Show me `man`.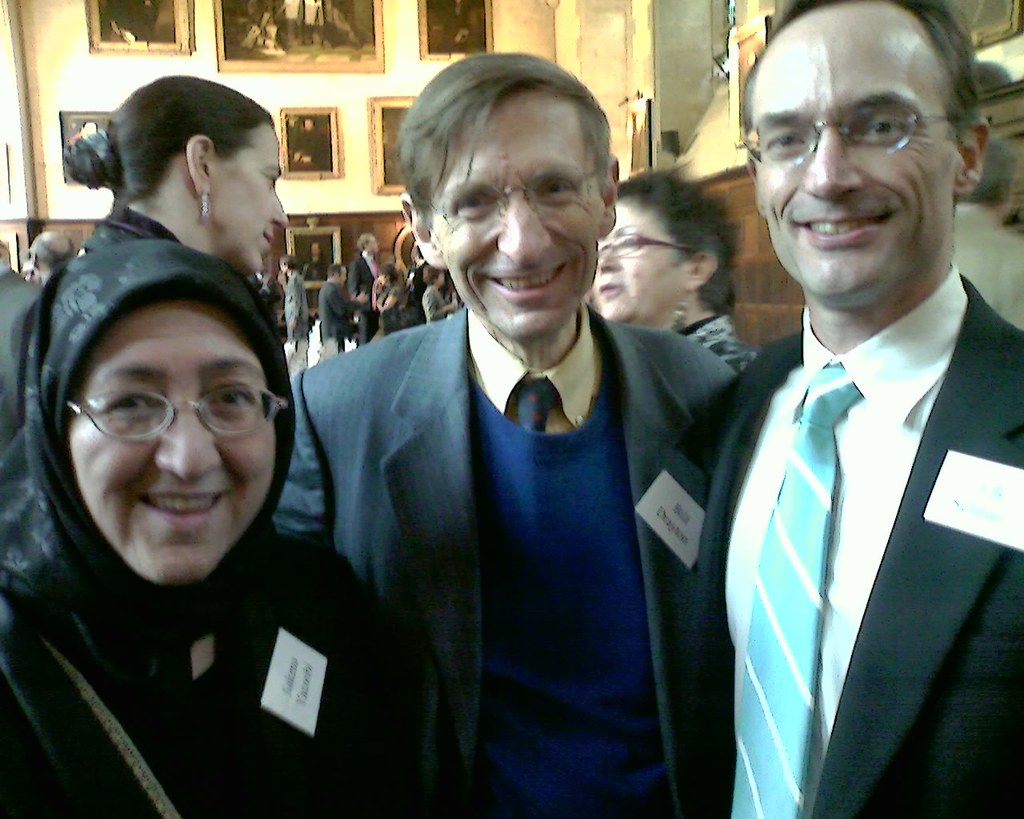
`man` is here: 272/47/740/818.
